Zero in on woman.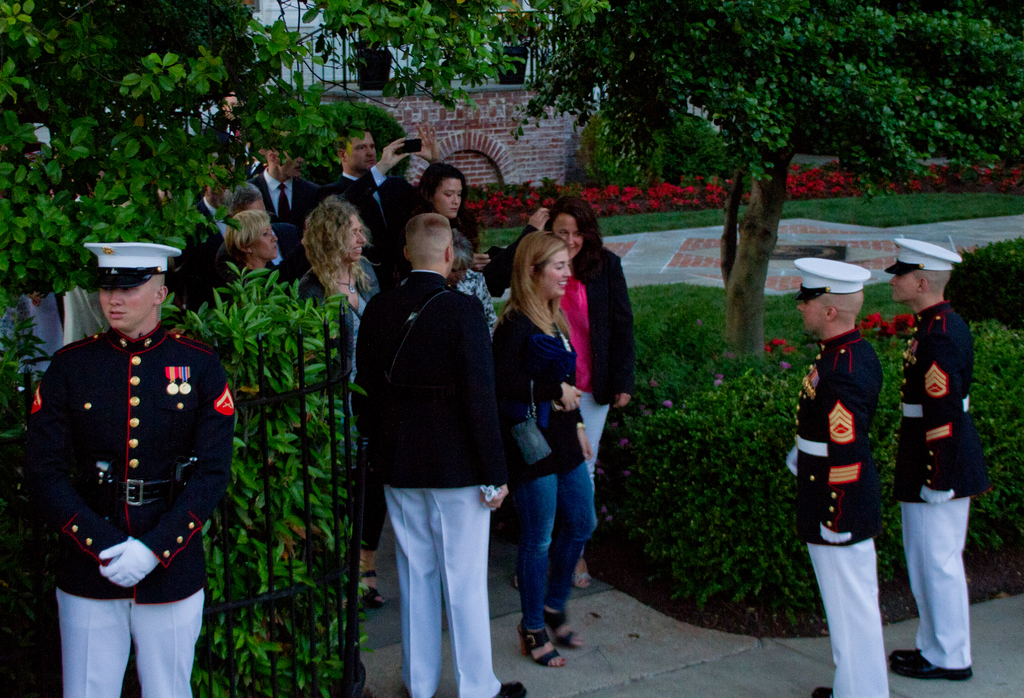
Zeroed in: bbox=[489, 198, 637, 590].
